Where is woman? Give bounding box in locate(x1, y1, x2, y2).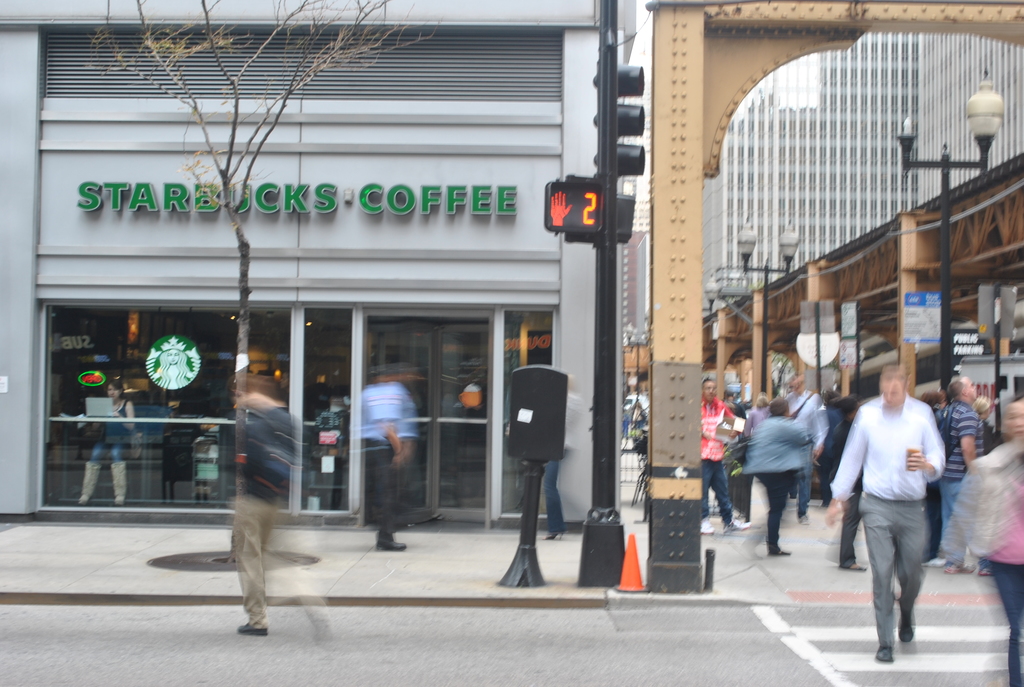
locate(81, 380, 134, 505).
